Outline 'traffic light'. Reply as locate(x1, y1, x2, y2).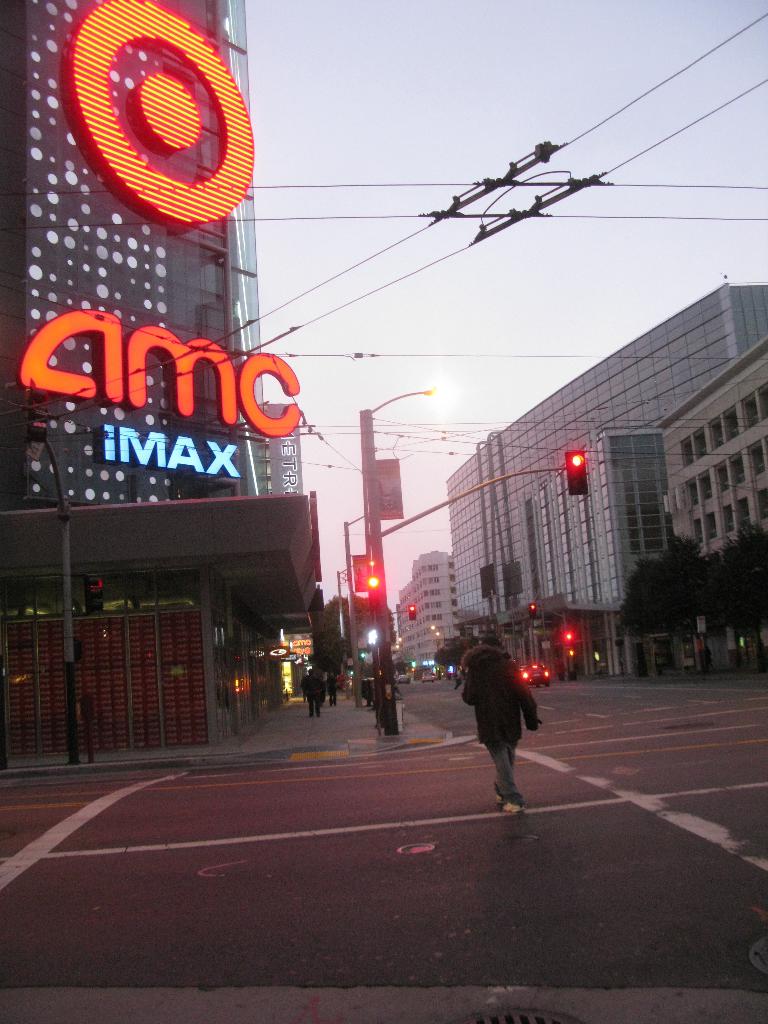
locate(564, 452, 589, 497).
